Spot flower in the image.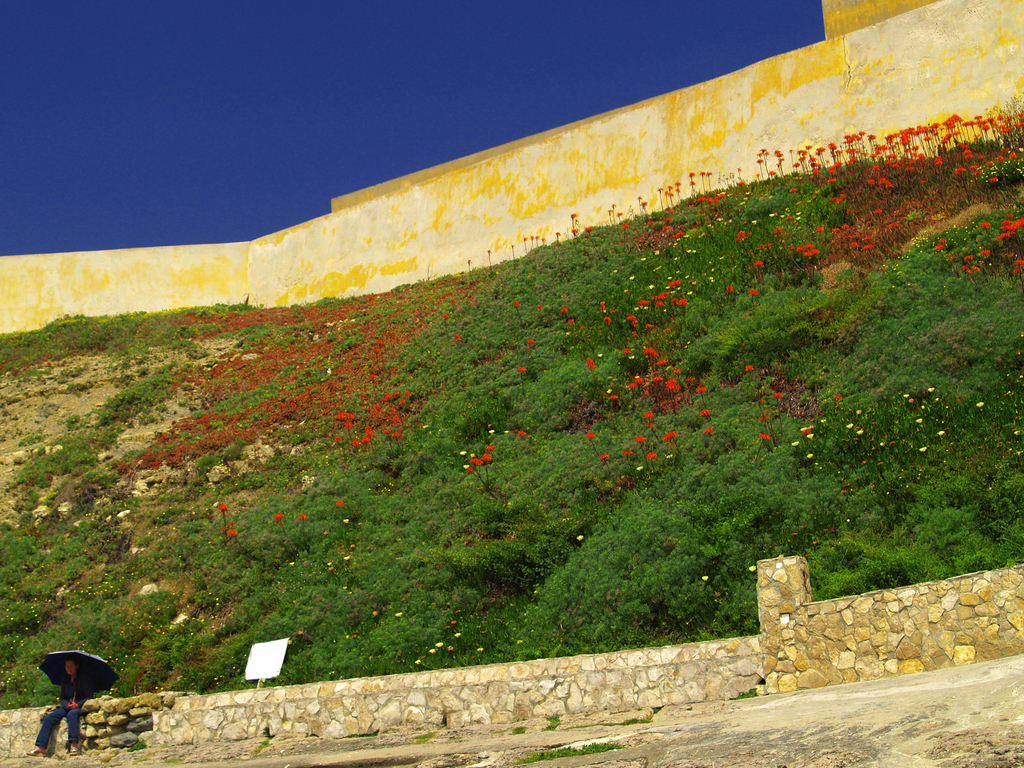
flower found at <box>919,448,925,453</box>.
